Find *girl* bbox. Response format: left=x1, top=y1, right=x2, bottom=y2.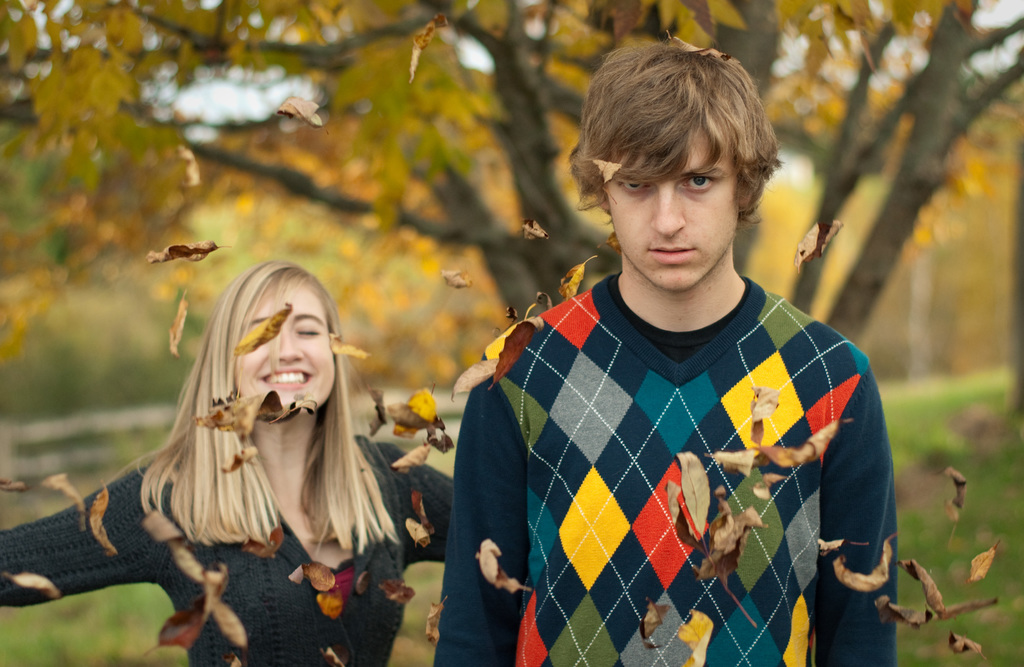
left=2, top=260, right=458, bottom=666.
